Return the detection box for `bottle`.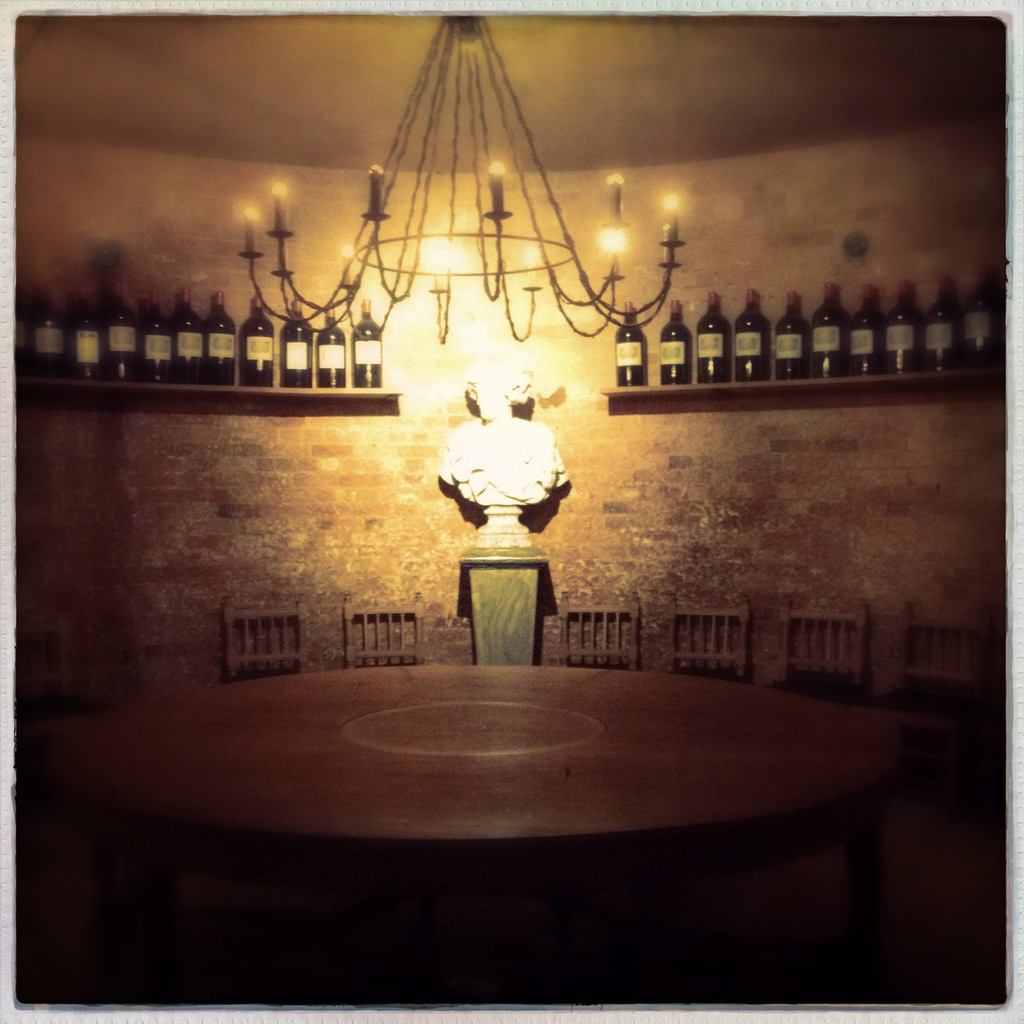
detection(811, 280, 845, 380).
